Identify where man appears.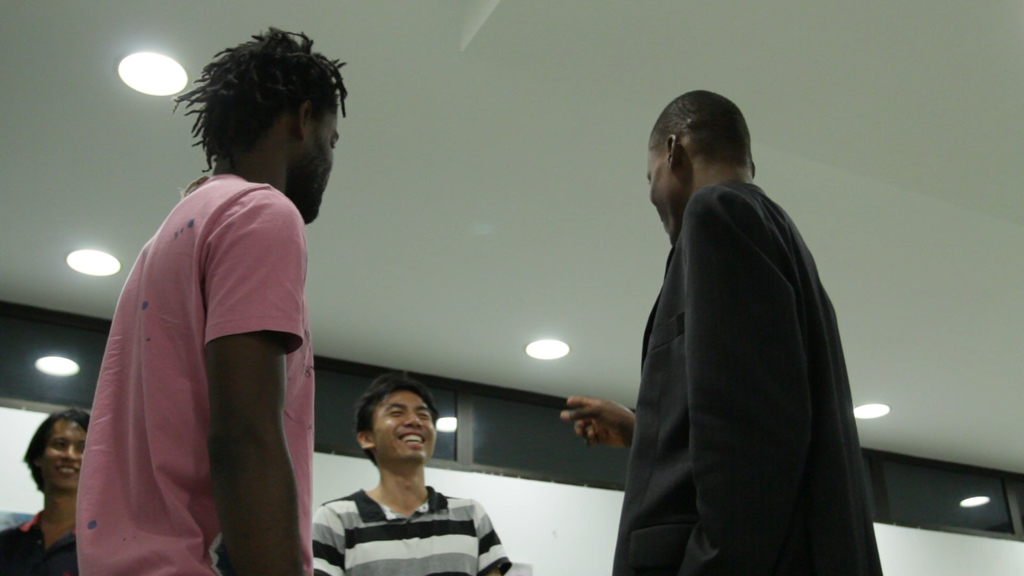
Appears at 75 24 346 575.
